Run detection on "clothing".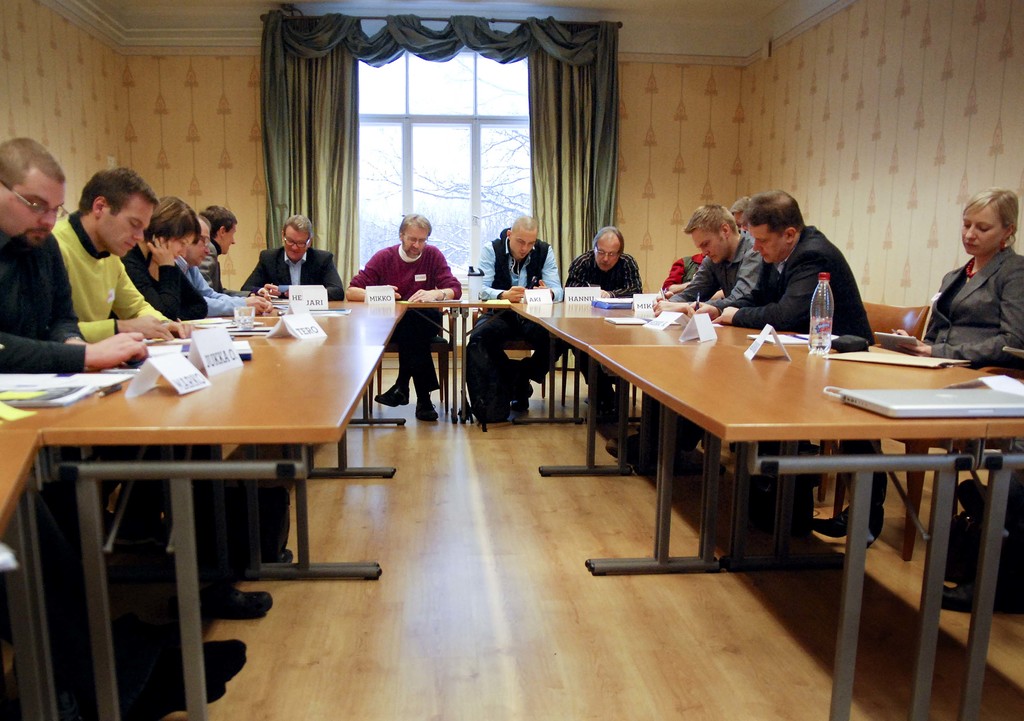
Result: BBox(45, 217, 177, 350).
